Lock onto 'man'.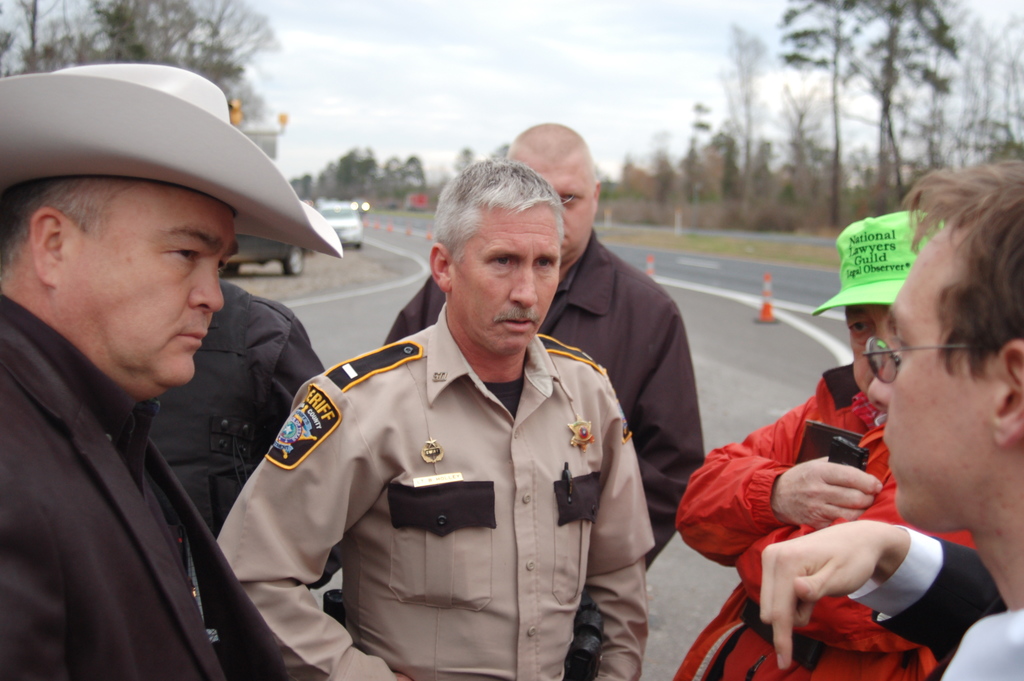
Locked: pyautogui.locateOnScreen(761, 151, 1023, 680).
